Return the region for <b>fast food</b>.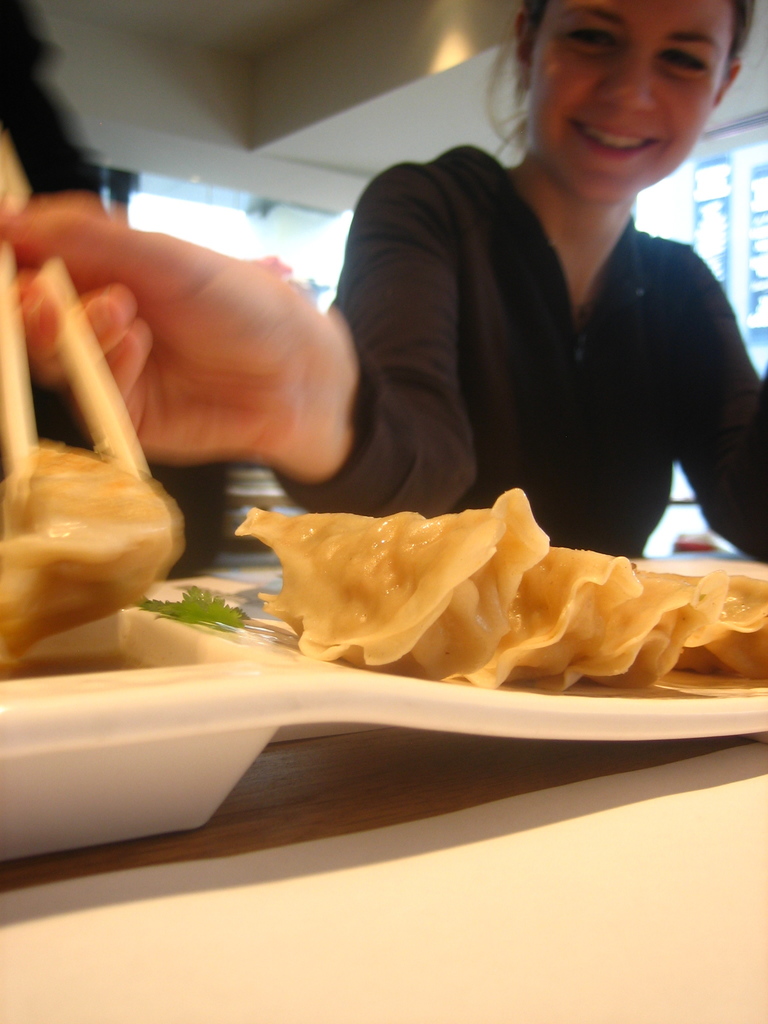
Rect(0, 425, 185, 662).
